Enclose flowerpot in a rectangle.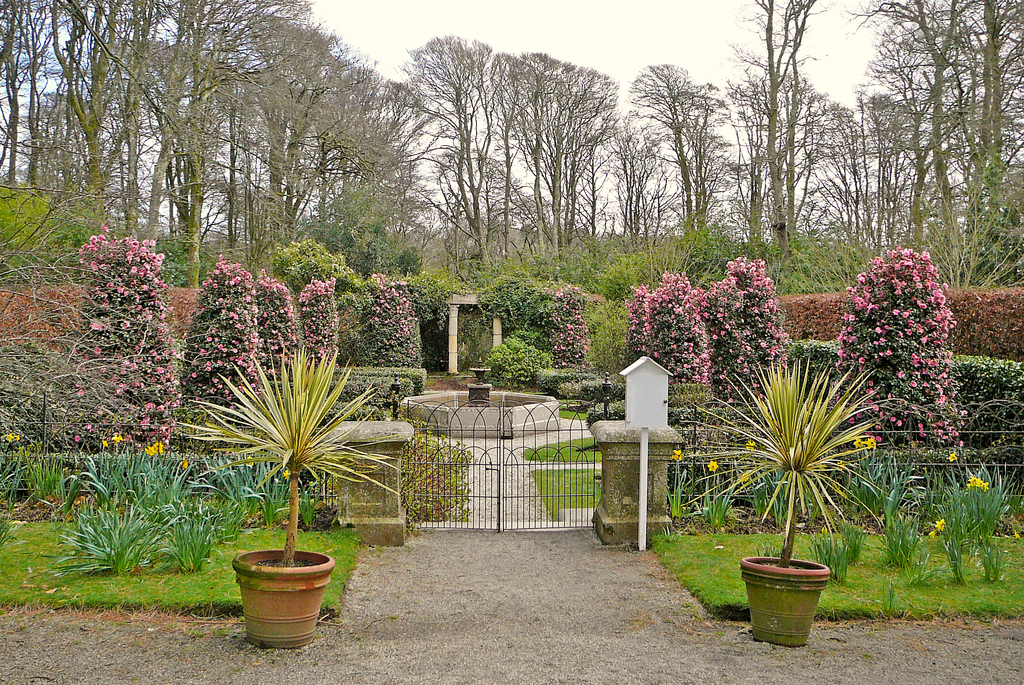
747/560/835/649.
